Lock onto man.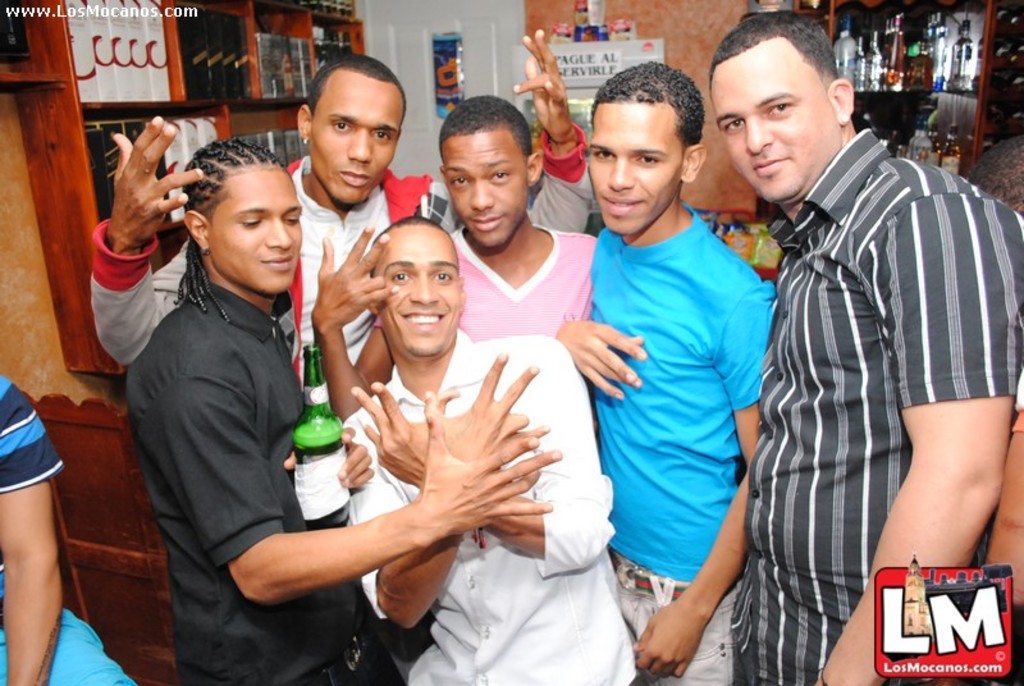
Locked: {"x1": 131, "y1": 134, "x2": 561, "y2": 685}.
